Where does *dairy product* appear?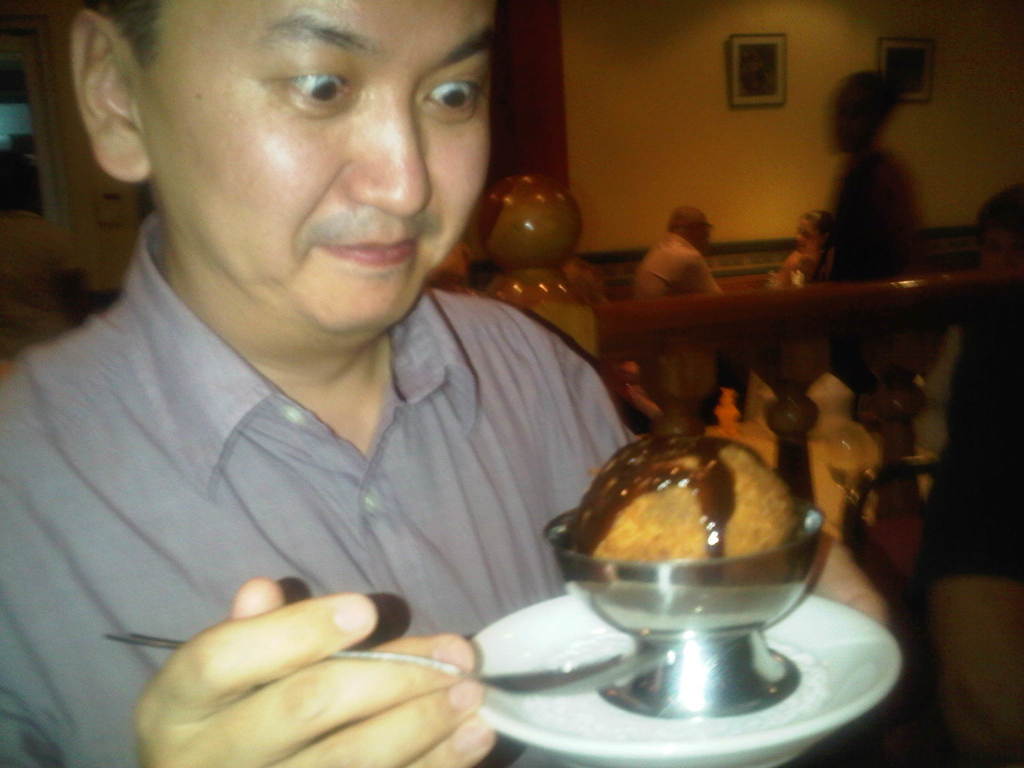
Appears at region(562, 433, 811, 566).
